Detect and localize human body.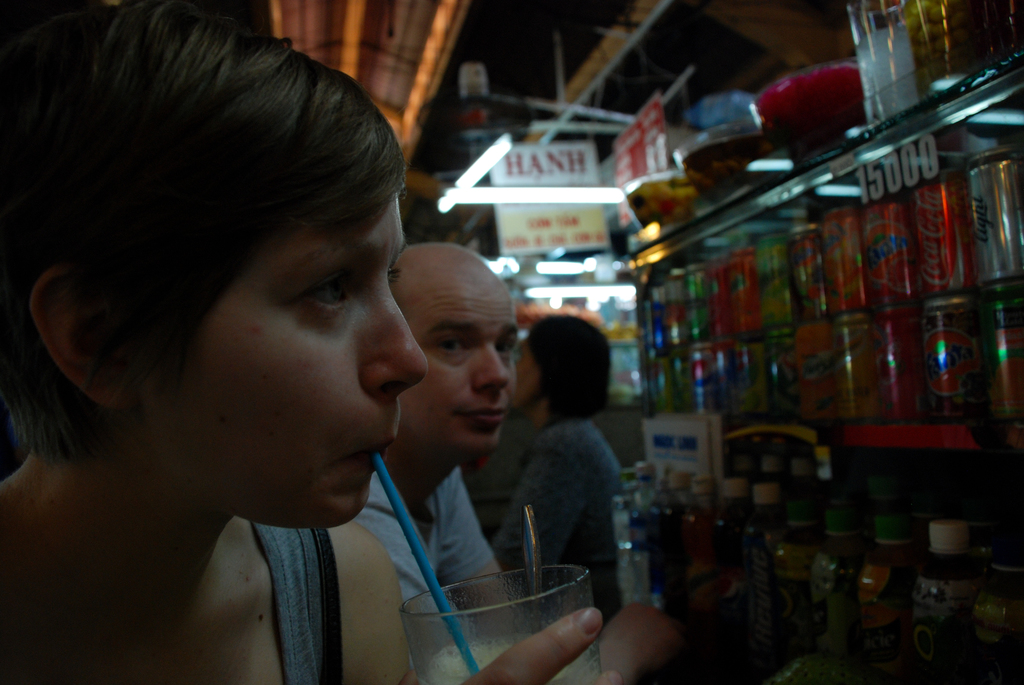
Localized at 343, 463, 675, 684.
